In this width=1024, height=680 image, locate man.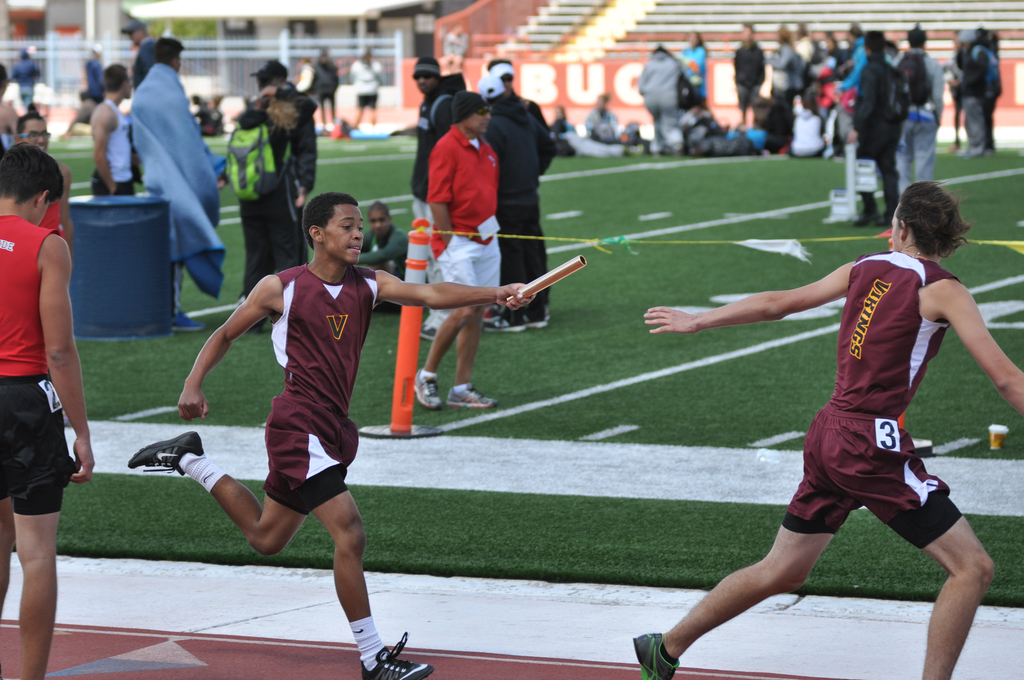
Bounding box: 945:20:1003:161.
